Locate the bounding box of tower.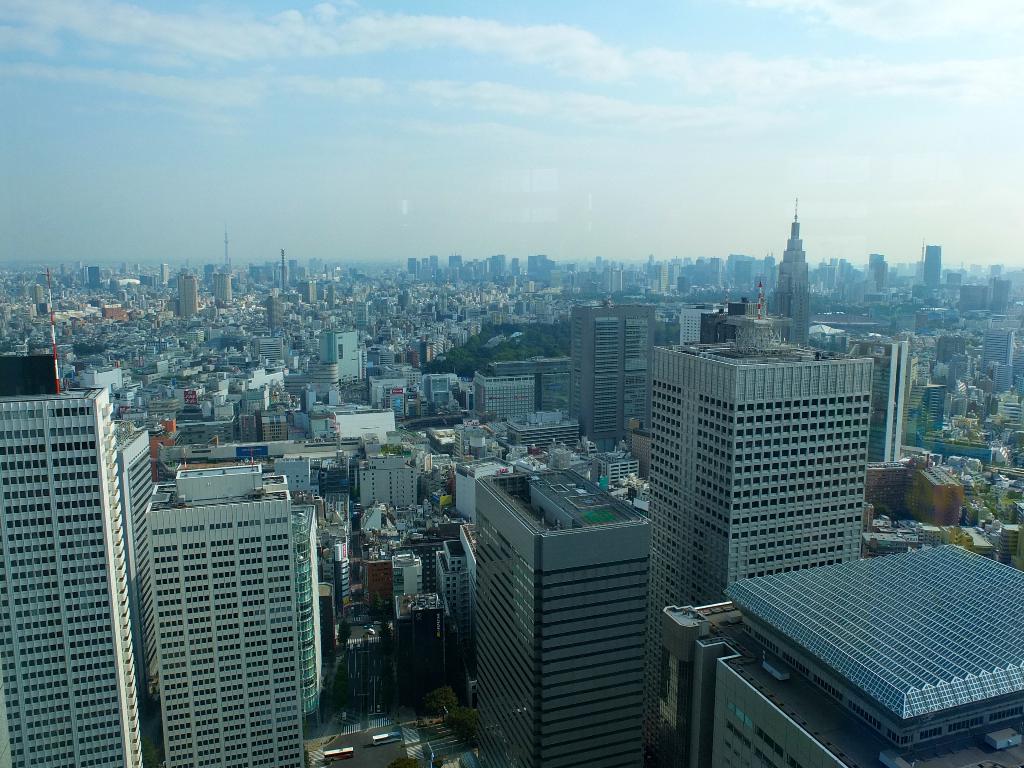
Bounding box: [left=922, top=238, right=944, bottom=284].
